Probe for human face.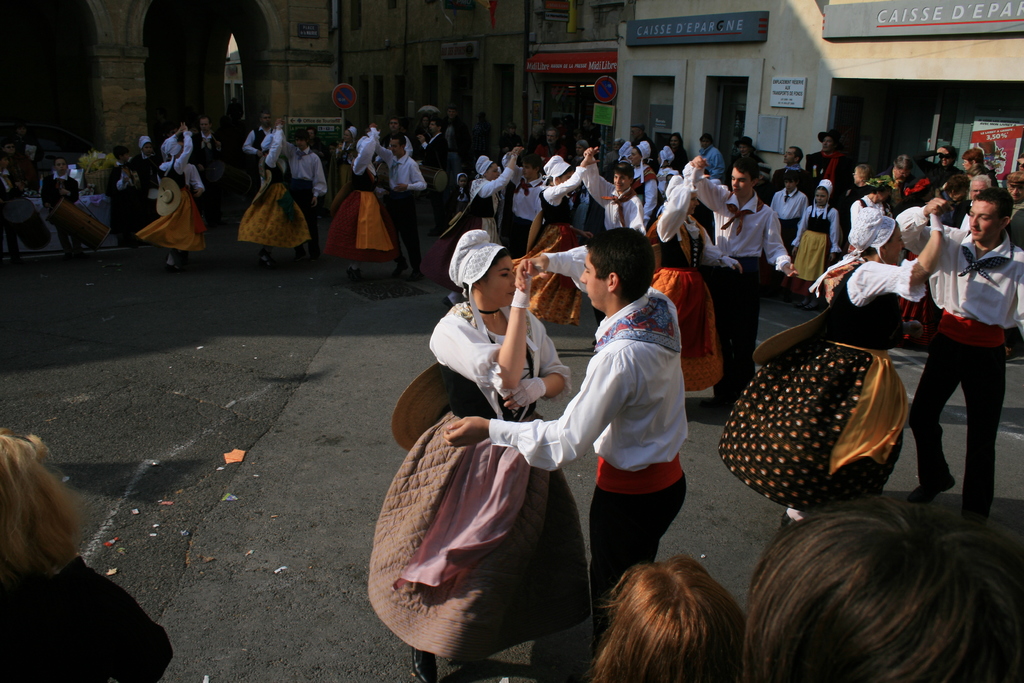
Probe result: Rect(482, 258, 517, 305).
